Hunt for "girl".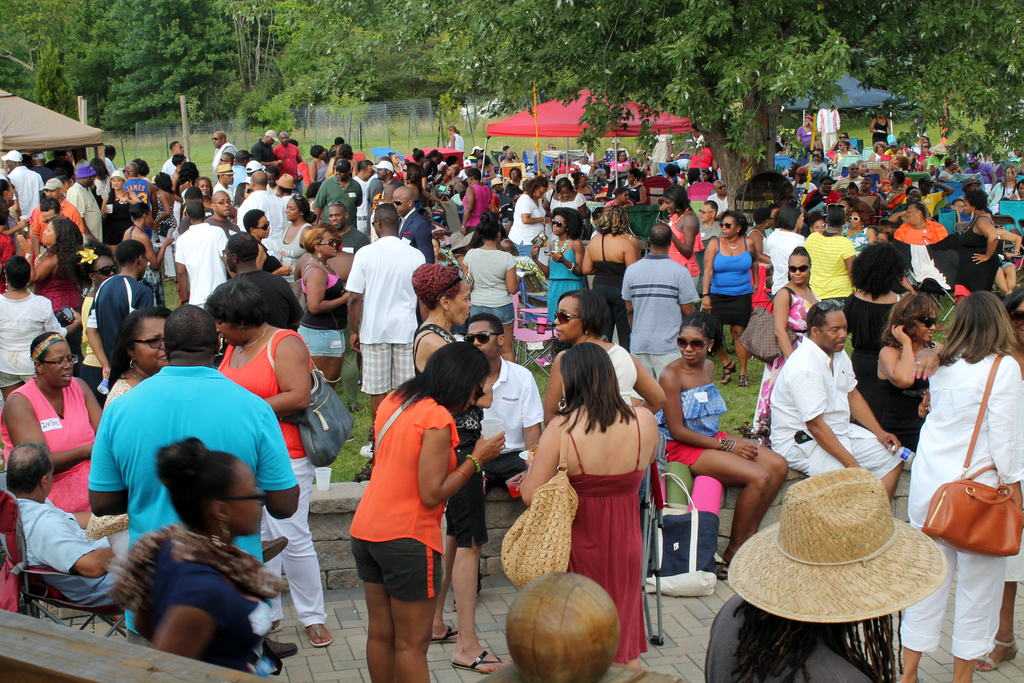
Hunted down at [388, 150, 406, 188].
